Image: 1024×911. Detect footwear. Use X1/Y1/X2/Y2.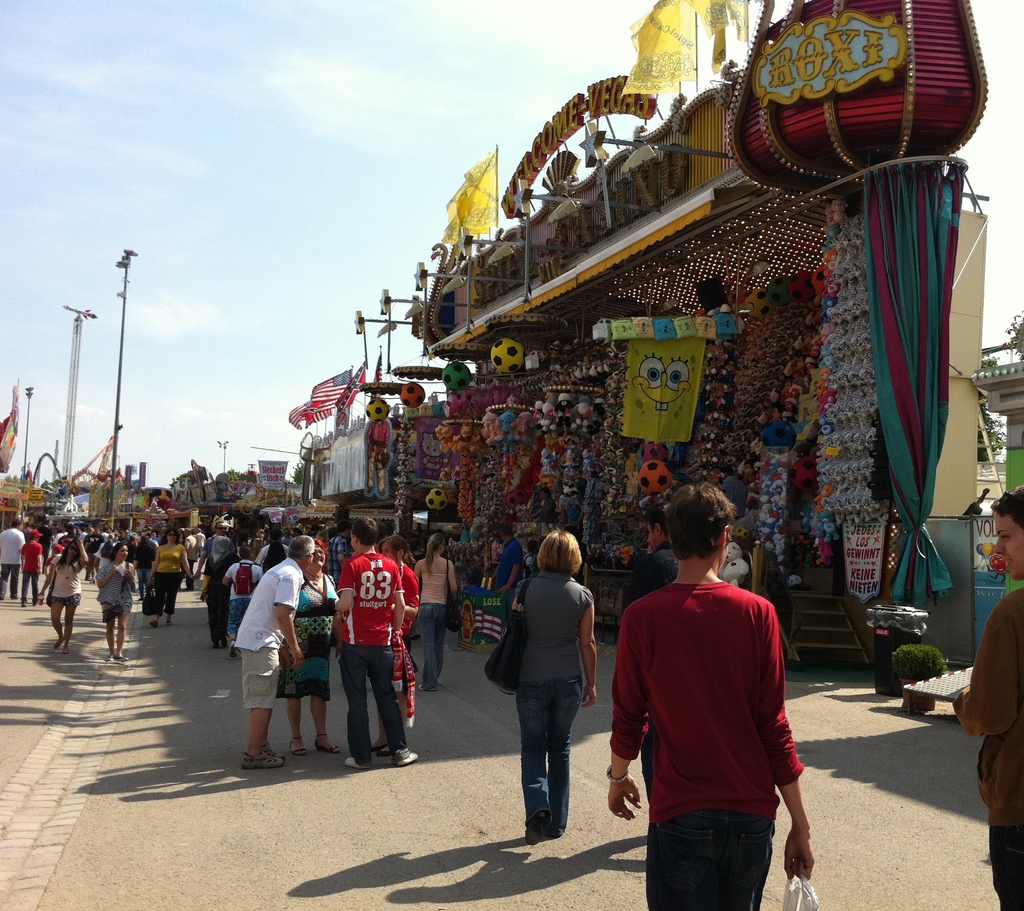
218/639/226/649.
